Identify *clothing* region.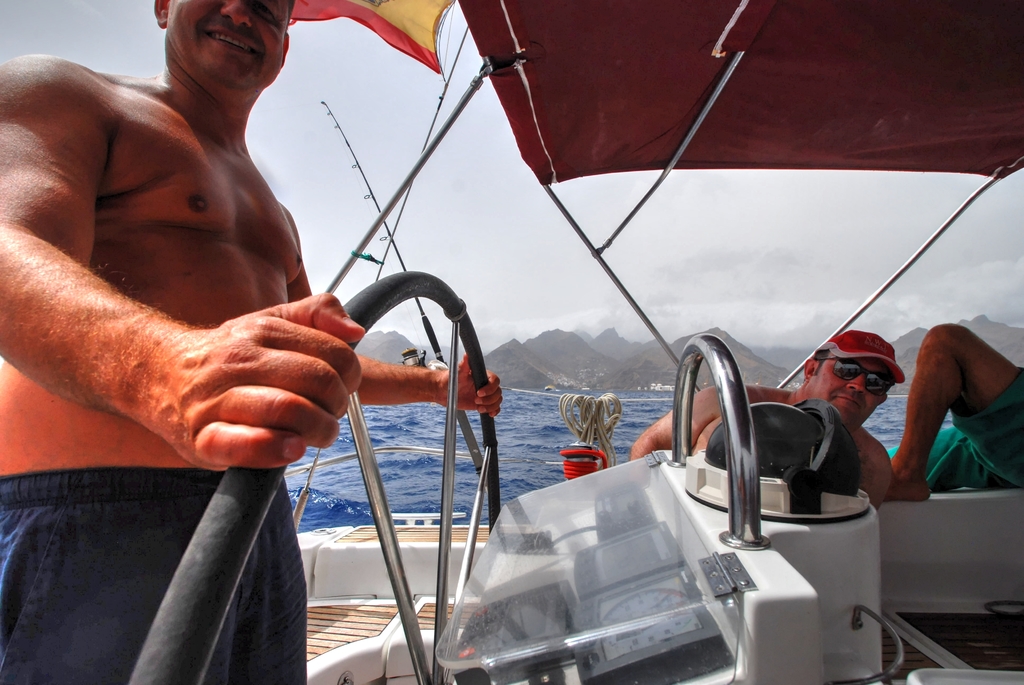
Region: (895, 357, 1023, 510).
